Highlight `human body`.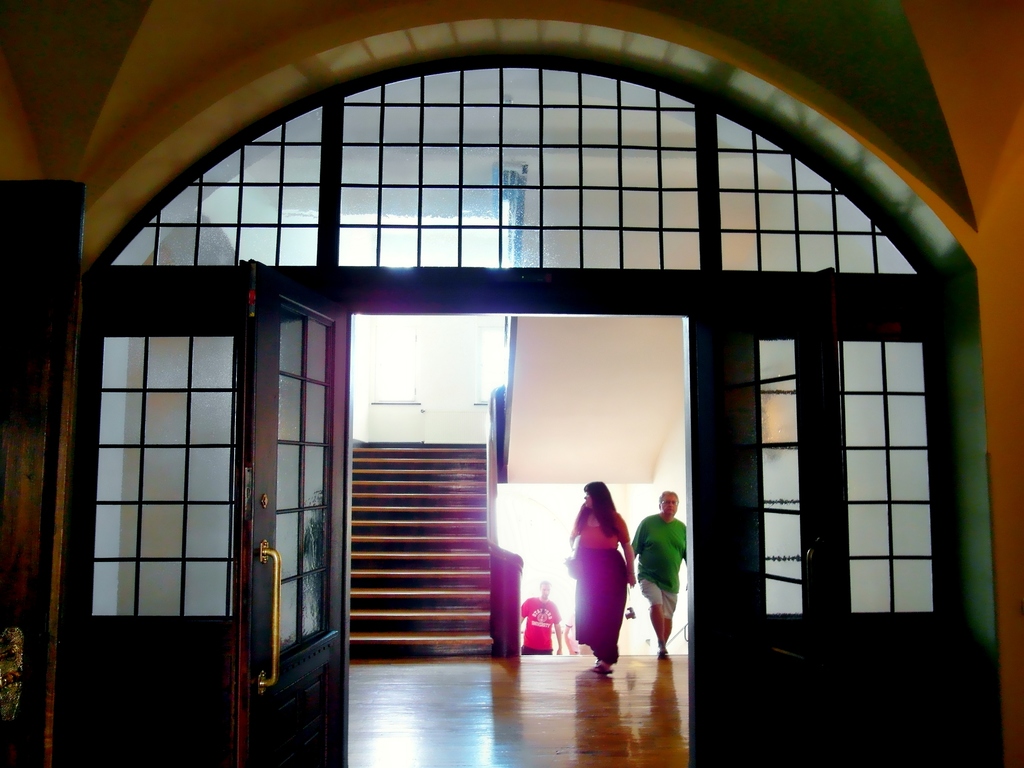
Highlighted region: (x1=624, y1=516, x2=685, y2=652).
